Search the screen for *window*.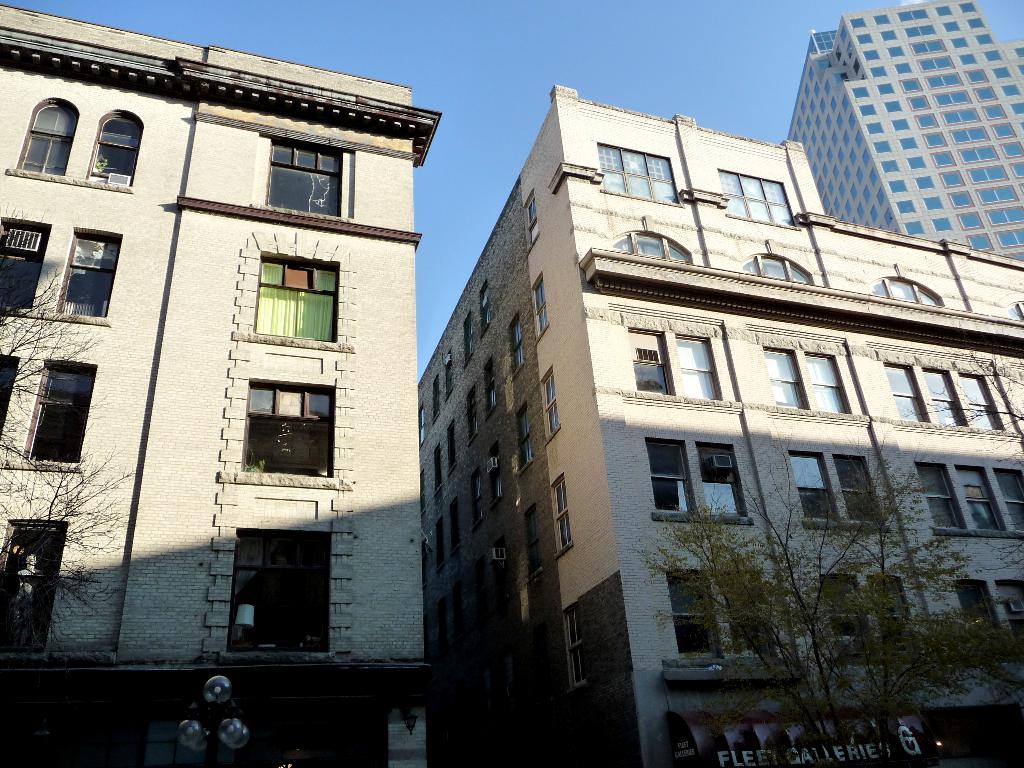
Found at (left=665, top=570, right=721, bottom=655).
